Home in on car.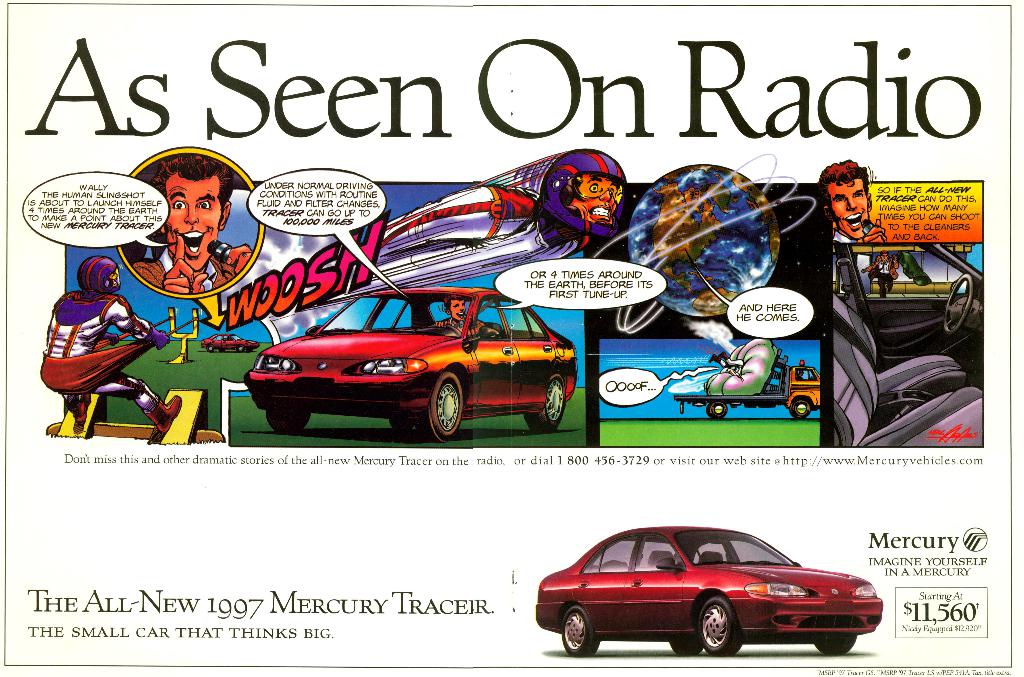
Homed in at bbox(540, 522, 884, 651).
